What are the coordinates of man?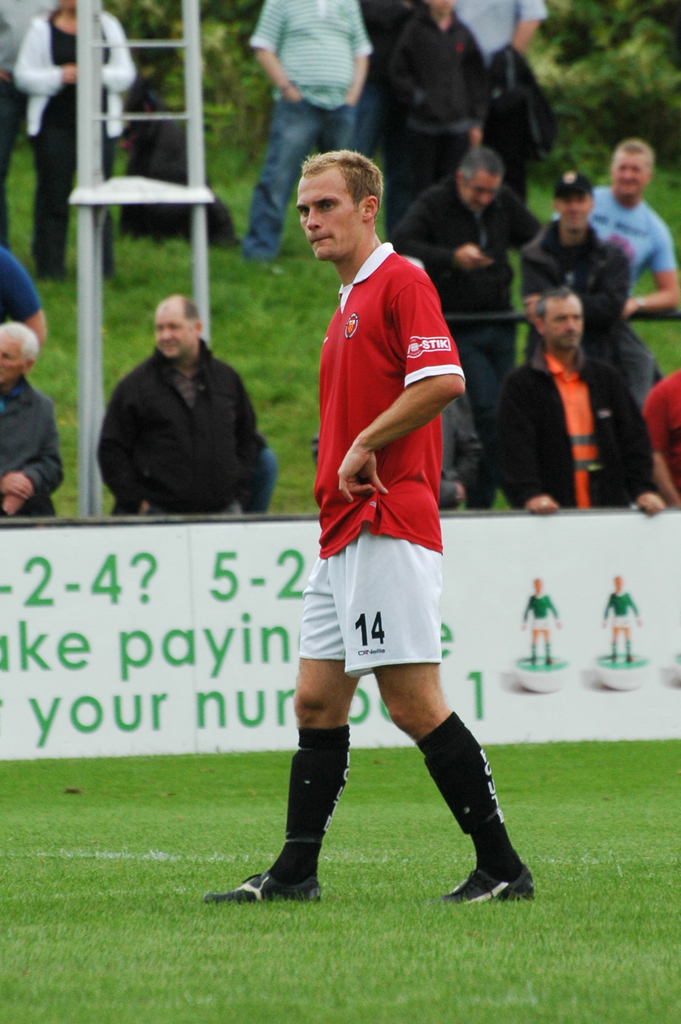
bbox=[517, 171, 657, 404].
